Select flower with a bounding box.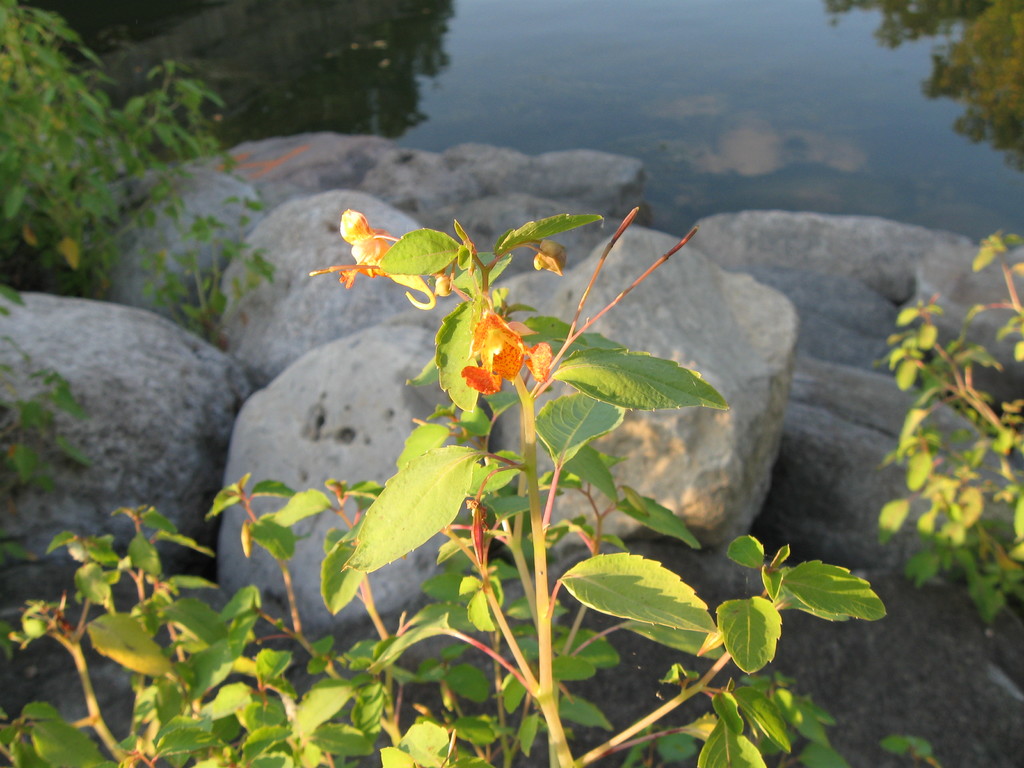
bbox=(454, 303, 543, 403).
